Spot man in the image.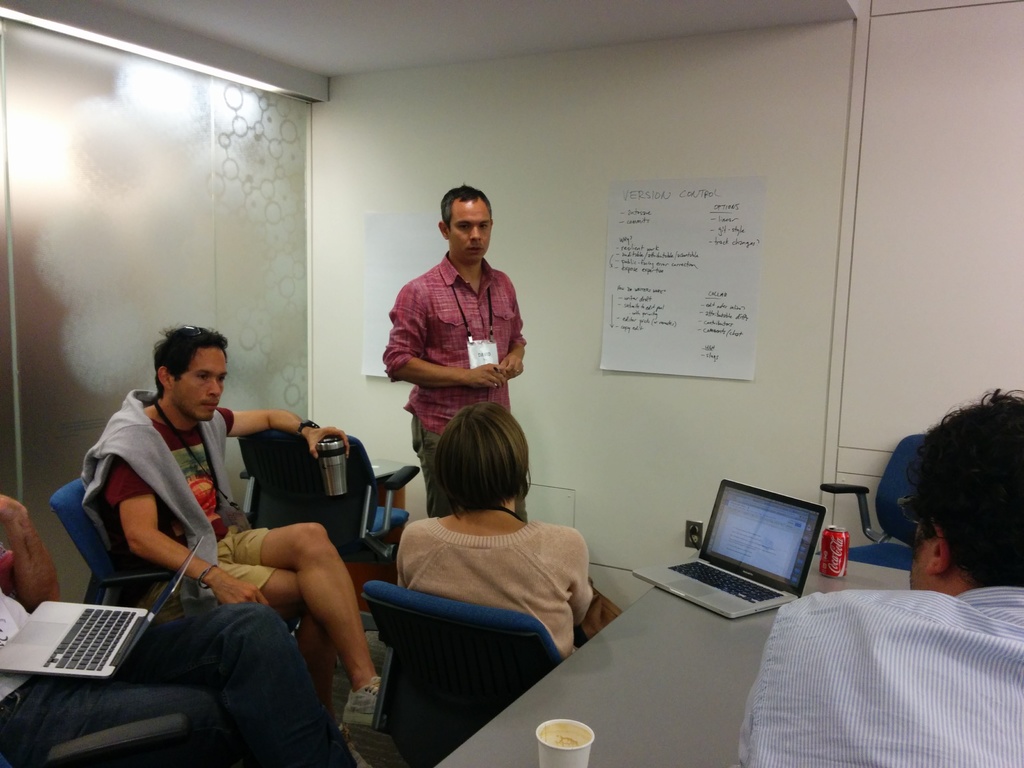
man found at 380, 186, 532, 518.
